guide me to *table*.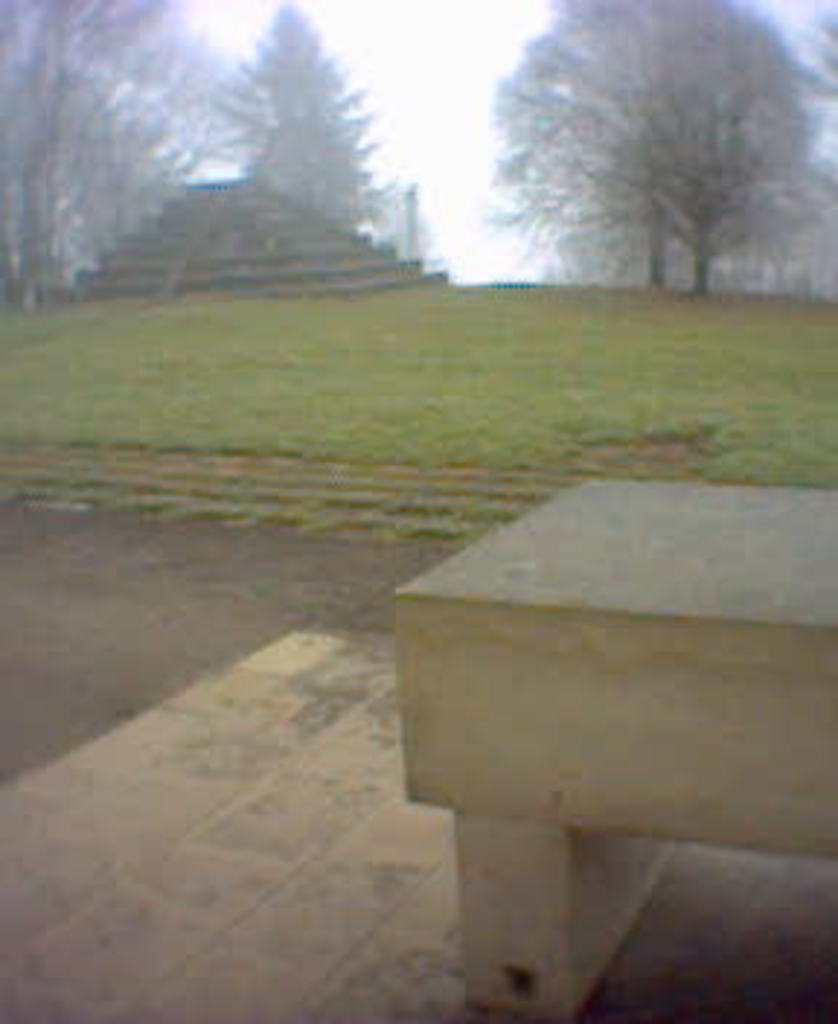
Guidance: [378,486,818,1001].
